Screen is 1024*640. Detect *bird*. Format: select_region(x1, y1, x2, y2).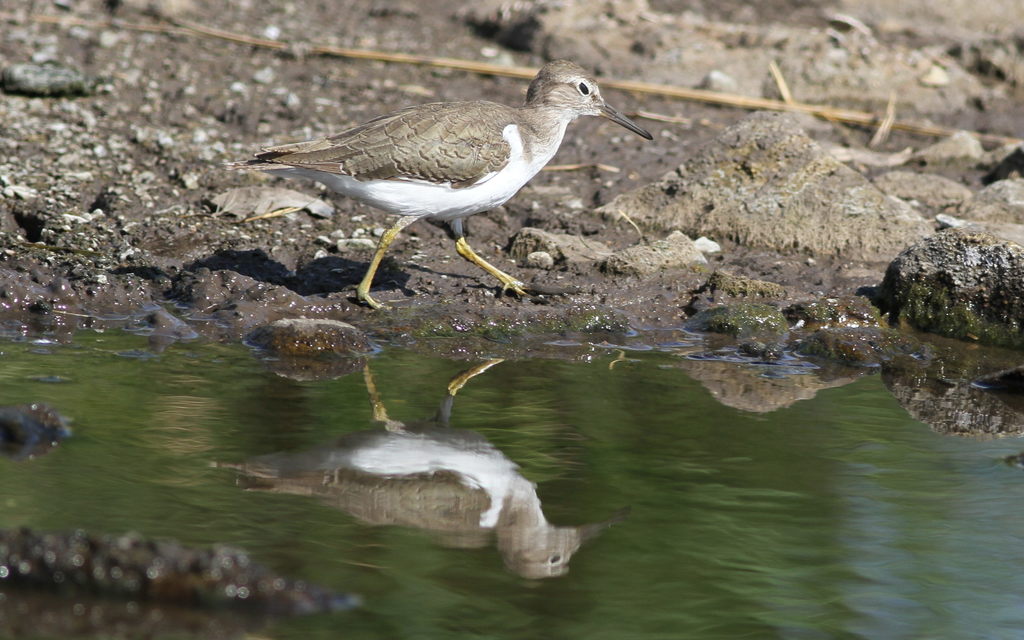
select_region(227, 56, 636, 298).
